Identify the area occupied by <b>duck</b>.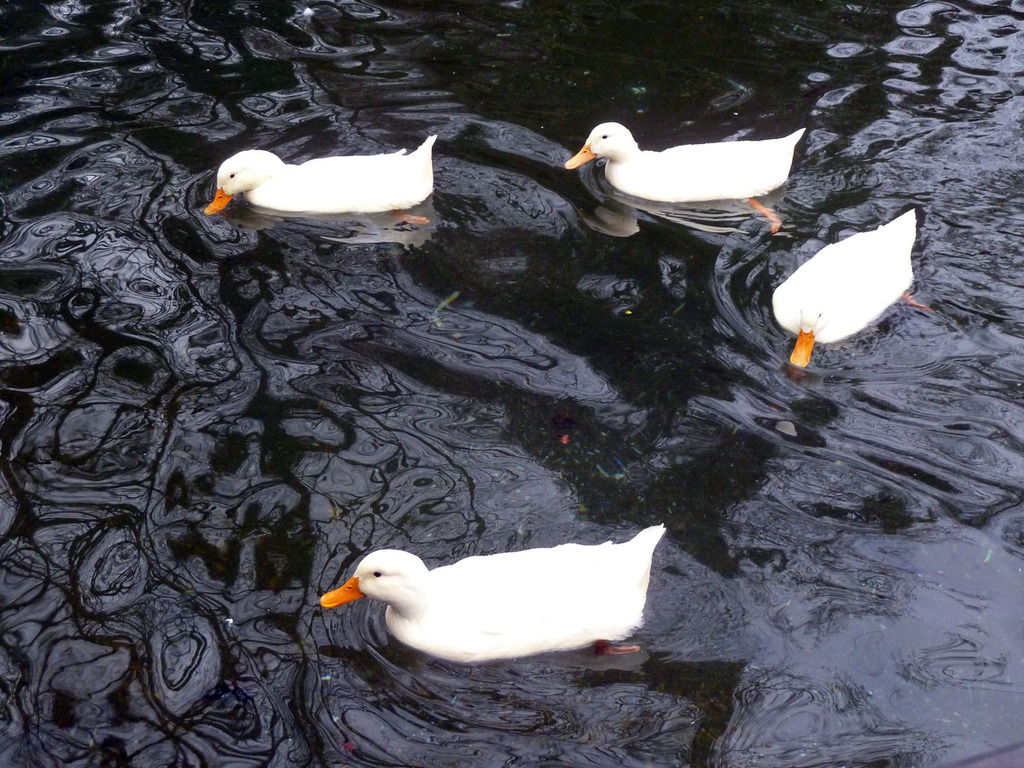
Area: (774, 210, 927, 376).
